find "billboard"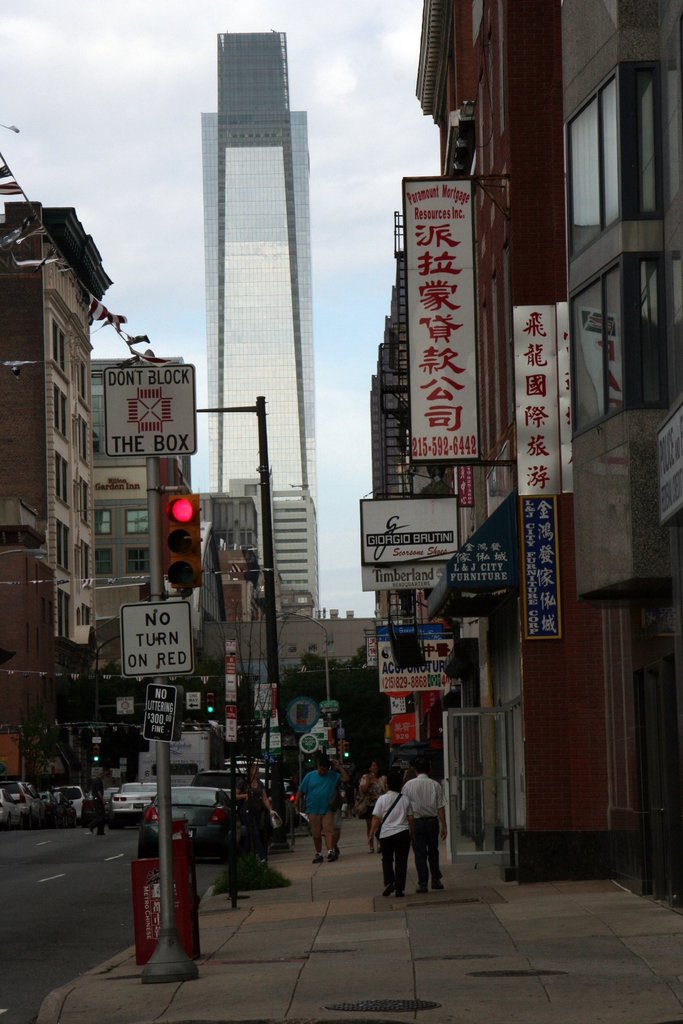
box(441, 531, 514, 589)
